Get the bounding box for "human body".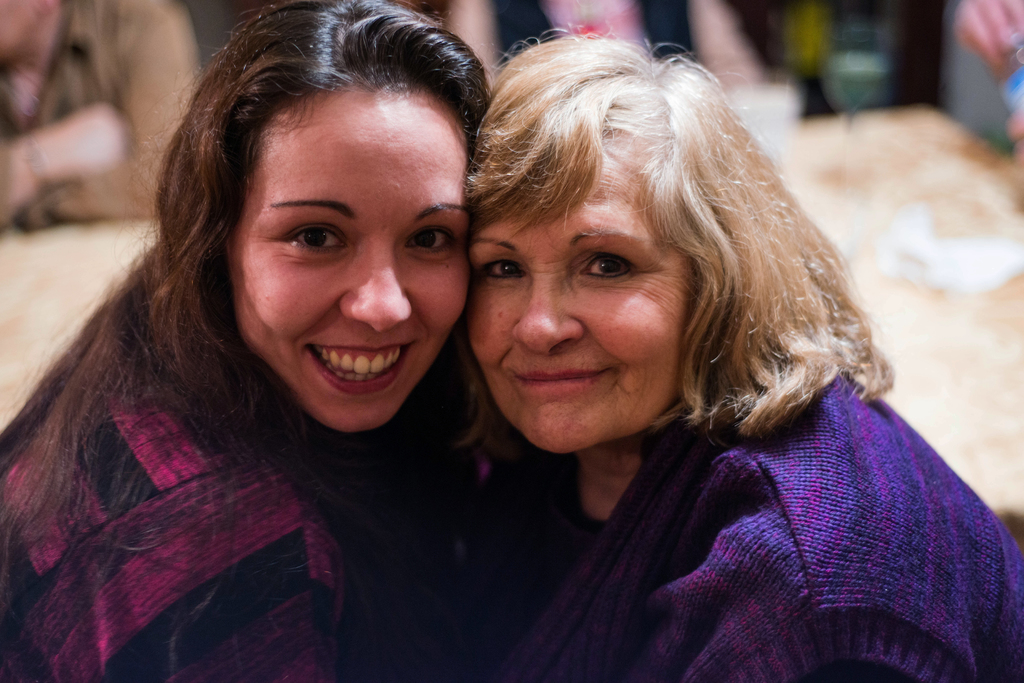
Rect(61, 26, 574, 669).
